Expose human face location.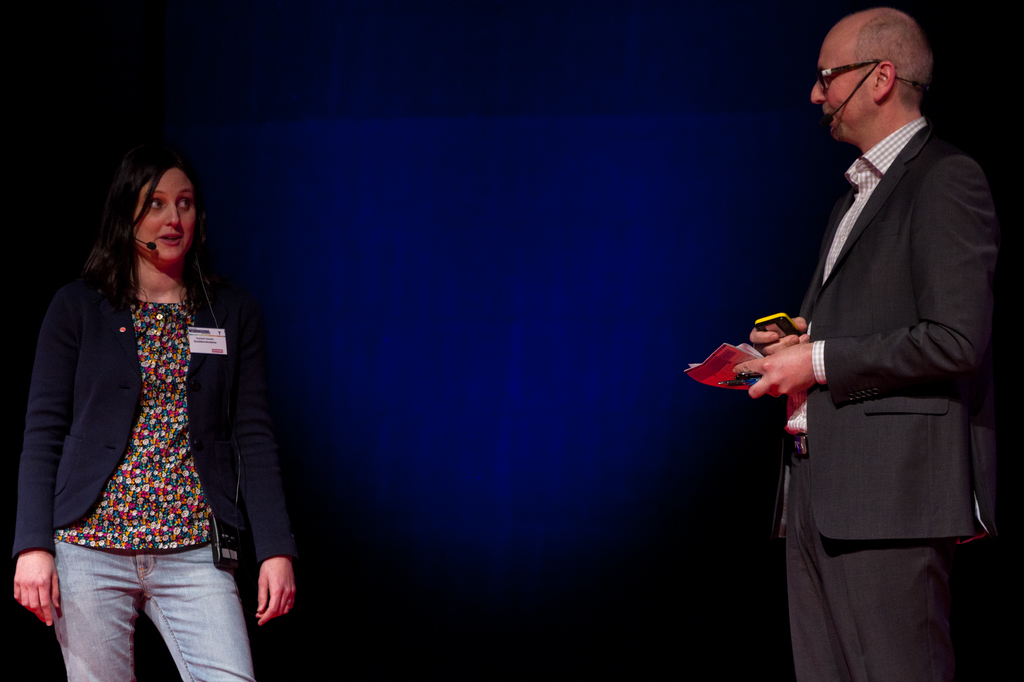
Exposed at (807,30,874,139).
